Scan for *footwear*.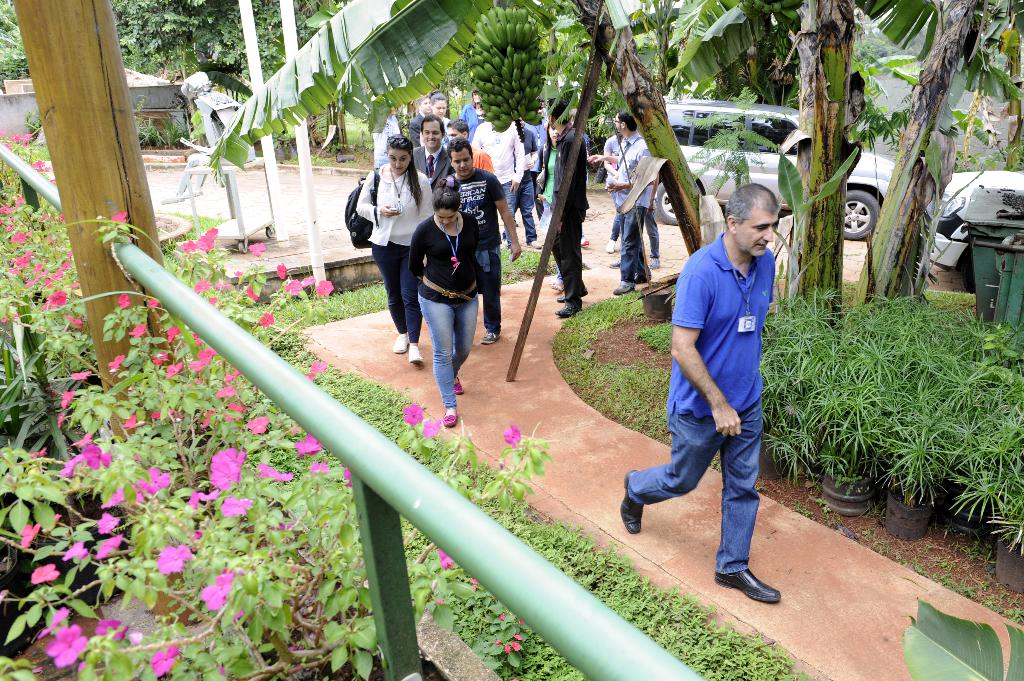
Scan result: <box>436,402,458,428</box>.
